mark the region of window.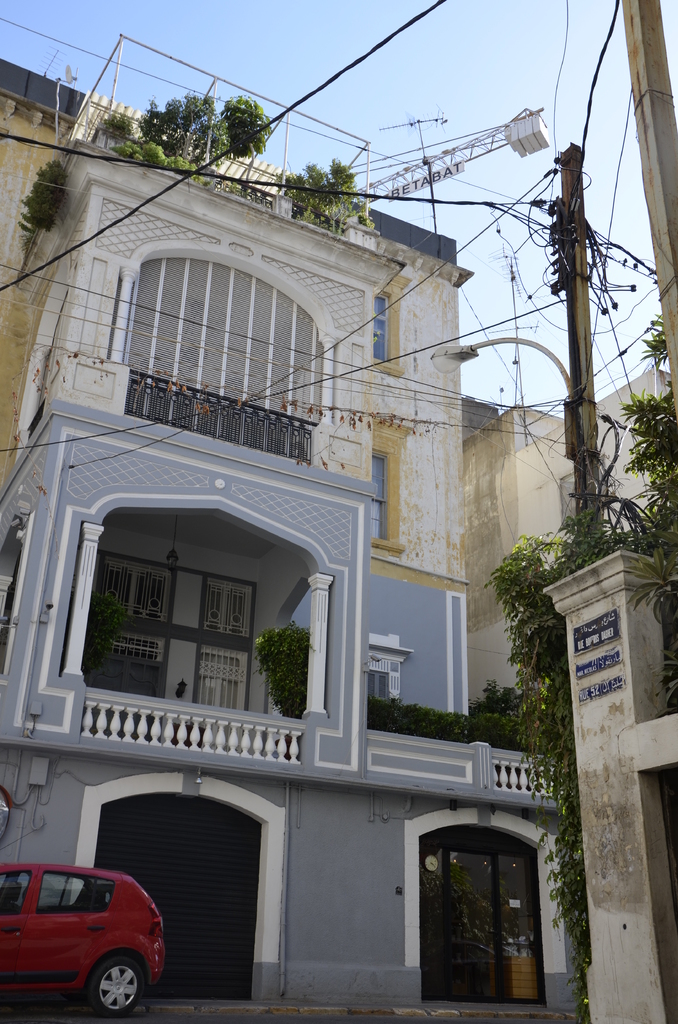
Region: 198, 649, 241, 668.
